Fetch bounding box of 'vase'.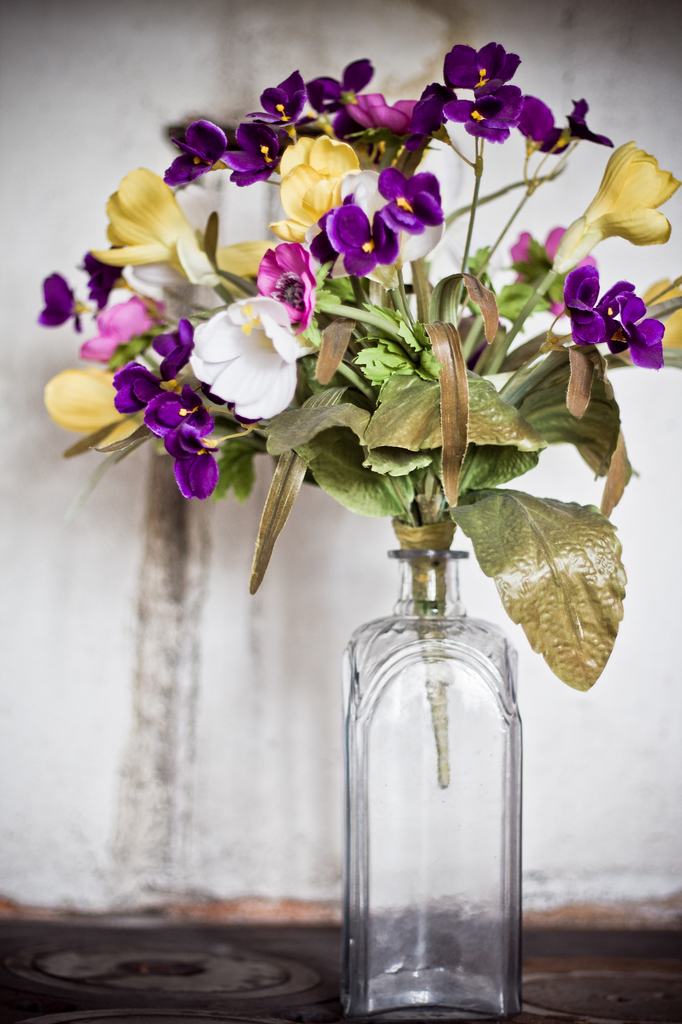
Bbox: [x1=340, y1=543, x2=527, y2=1023].
